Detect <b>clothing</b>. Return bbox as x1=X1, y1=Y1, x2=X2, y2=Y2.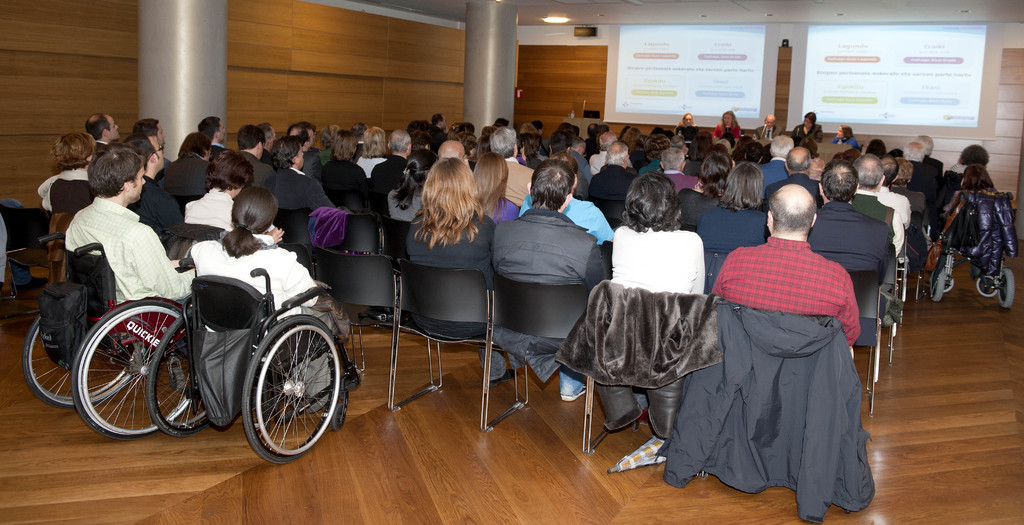
x1=662, y1=170, x2=701, y2=199.
